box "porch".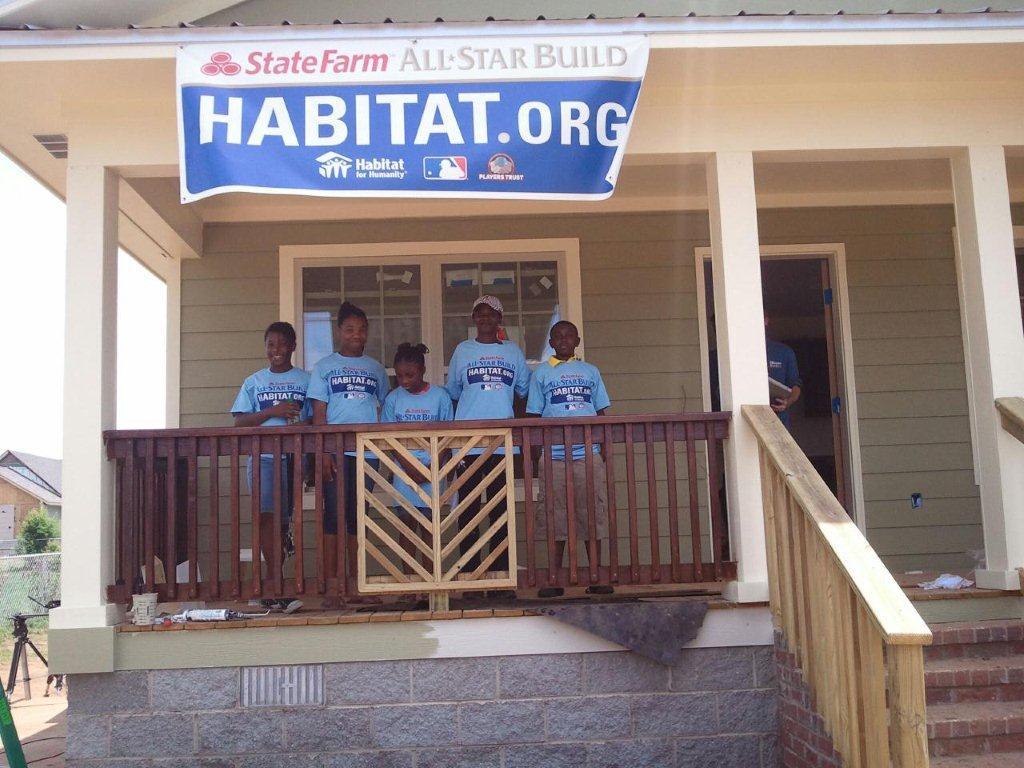
{"x1": 100, "y1": 400, "x2": 1023, "y2": 633}.
